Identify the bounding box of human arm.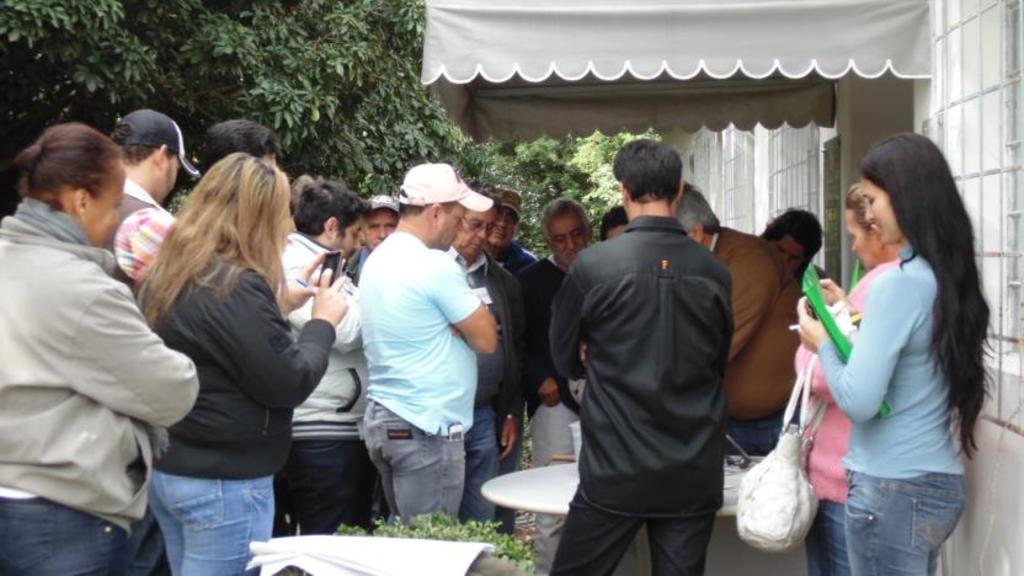
<box>278,244,330,314</box>.
